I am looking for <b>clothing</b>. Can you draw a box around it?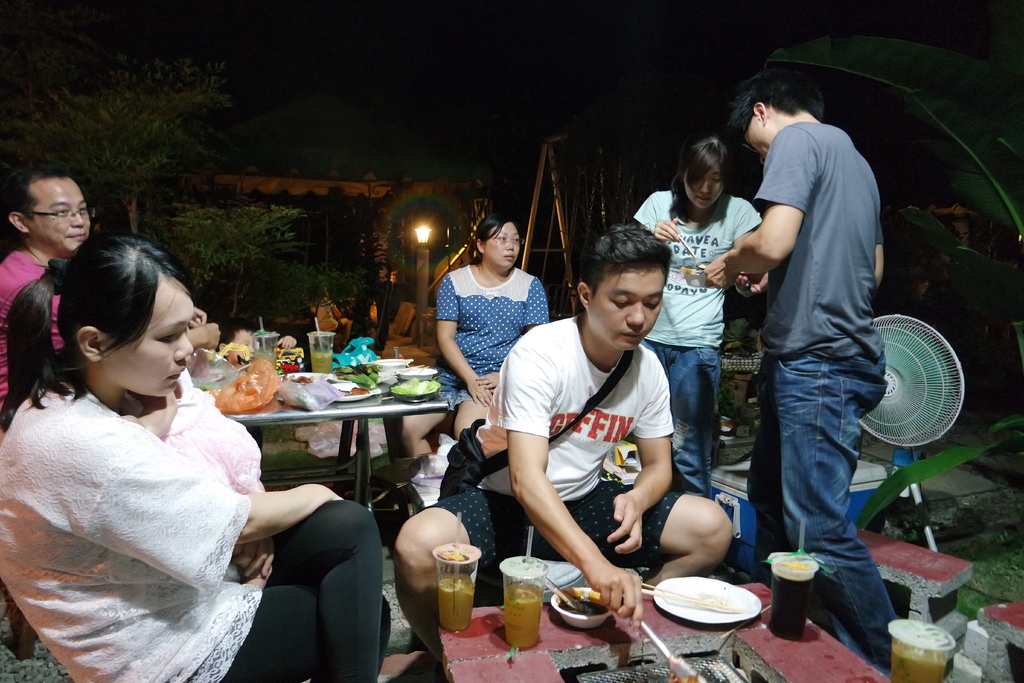
Sure, the bounding box is (left=141, top=369, right=267, bottom=503).
